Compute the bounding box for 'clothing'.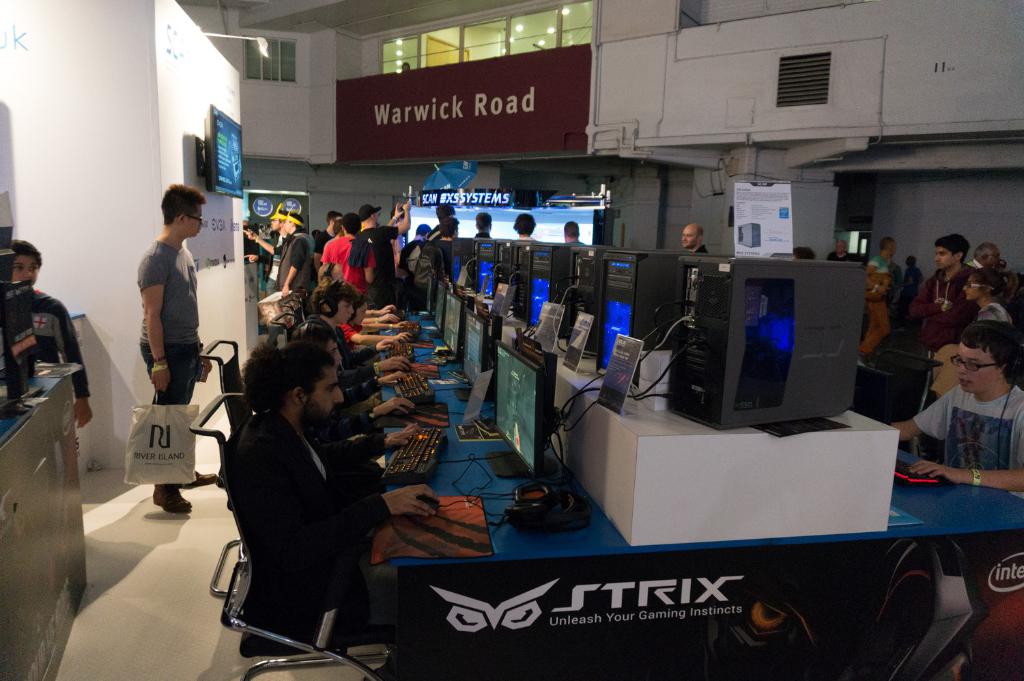
<box>269,241,286,301</box>.
